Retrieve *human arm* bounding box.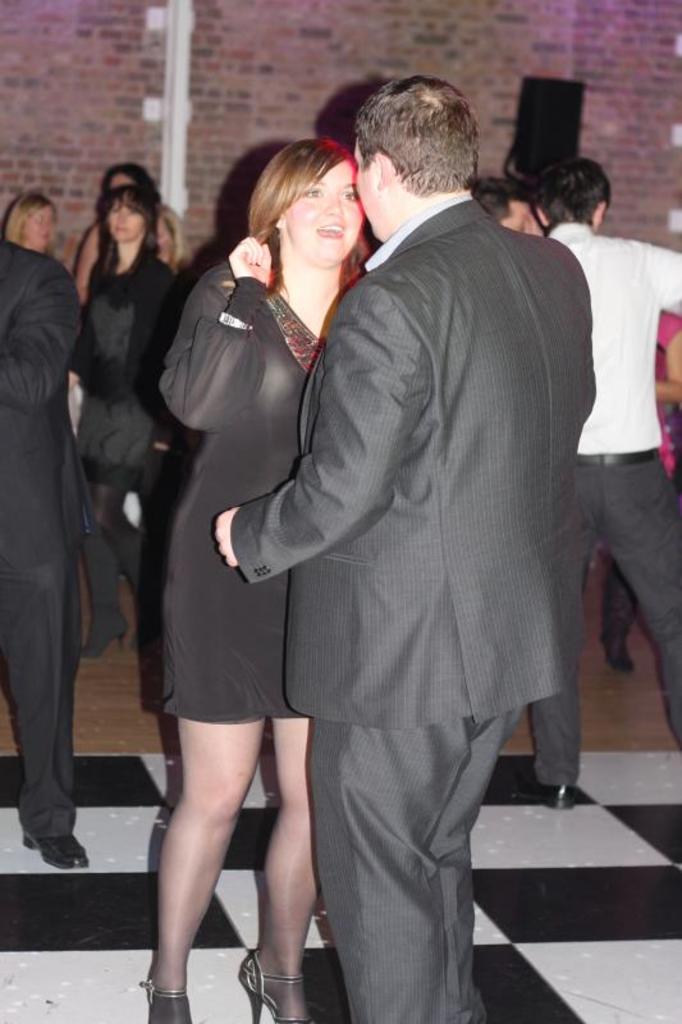
Bounding box: [653,311,681,398].
